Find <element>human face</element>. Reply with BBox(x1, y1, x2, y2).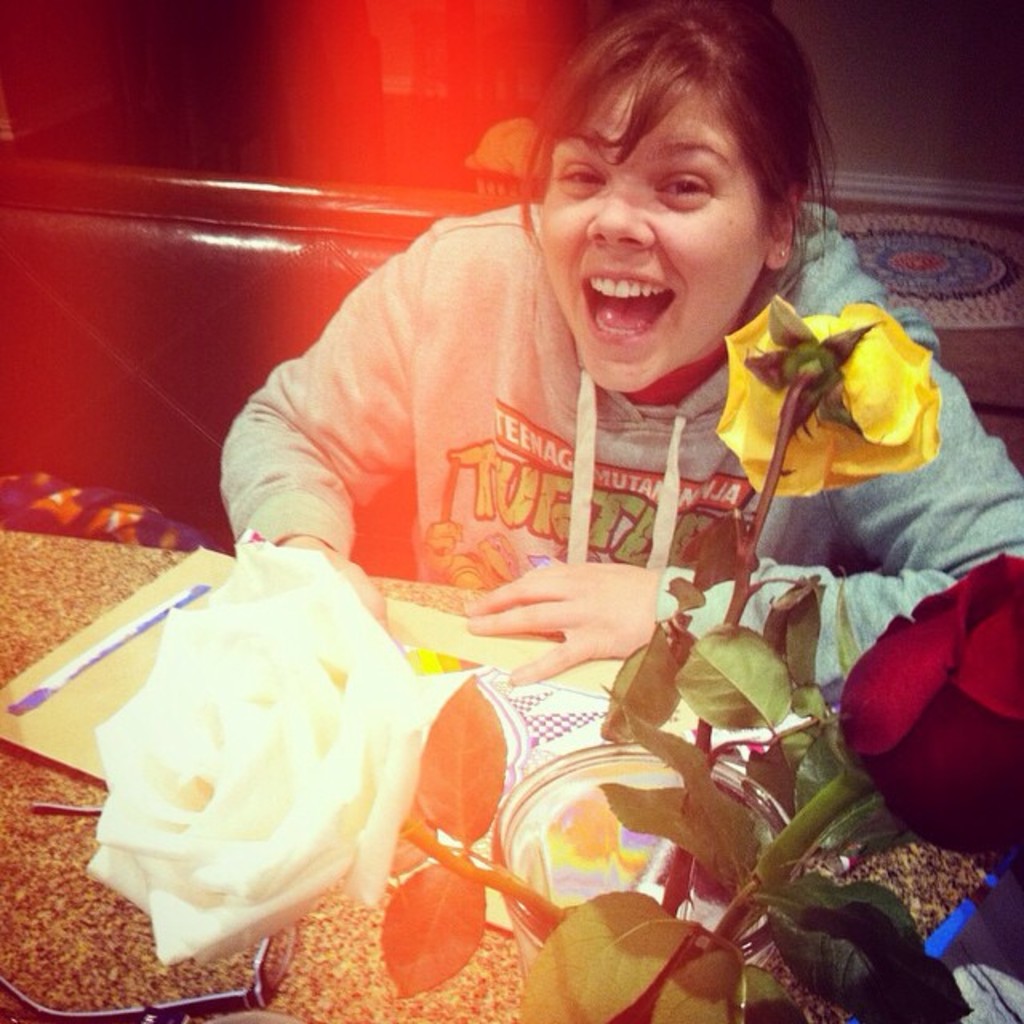
BBox(539, 54, 762, 395).
